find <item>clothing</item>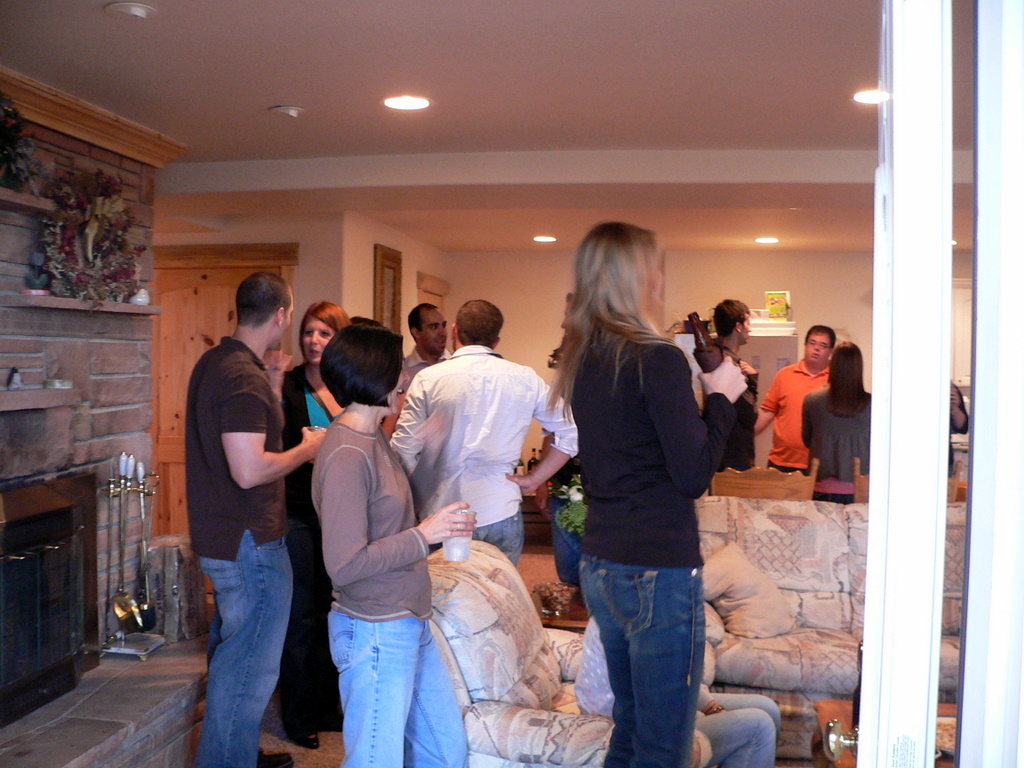
bbox=(801, 387, 873, 505)
